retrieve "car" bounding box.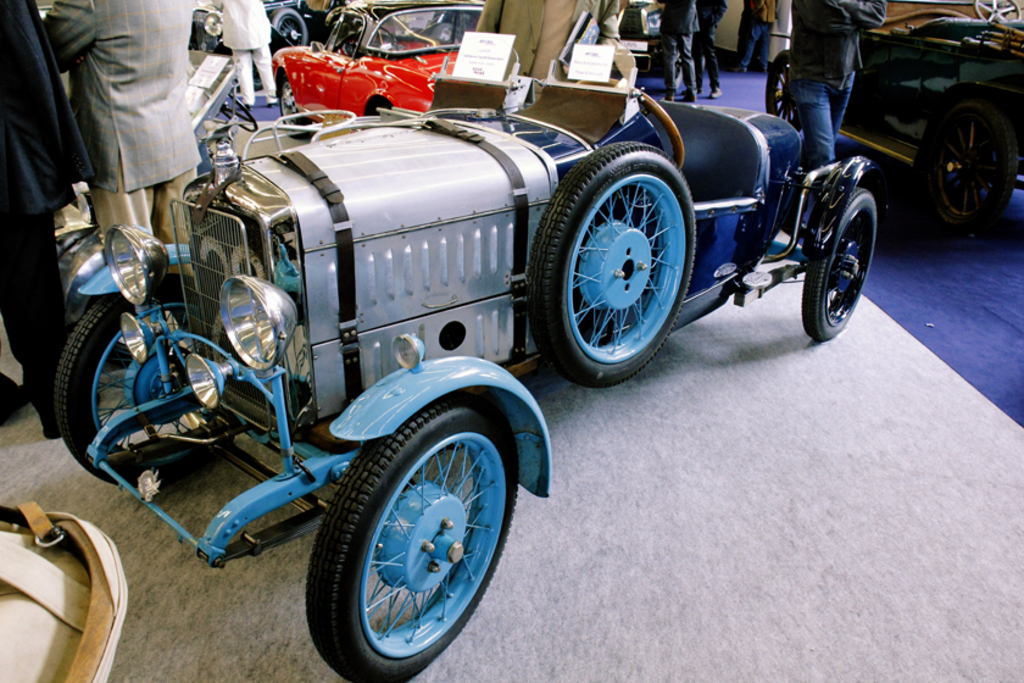
Bounding box: [766,0,1023,229].
